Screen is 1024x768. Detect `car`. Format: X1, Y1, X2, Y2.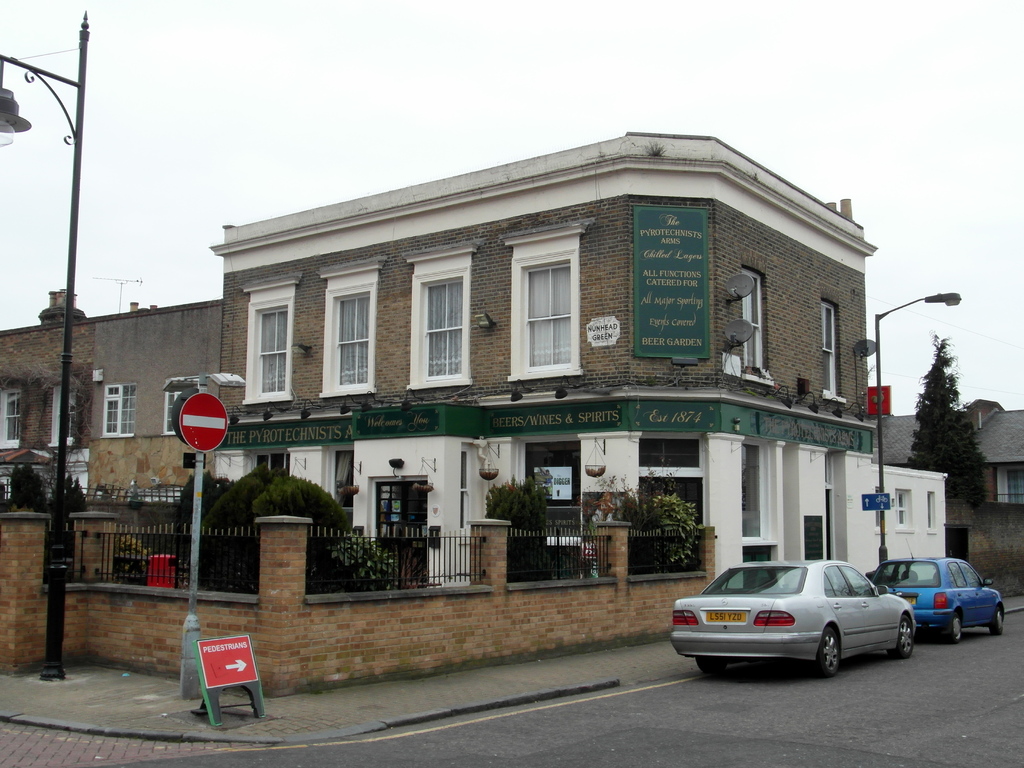
867, 549, 1007, 643.
